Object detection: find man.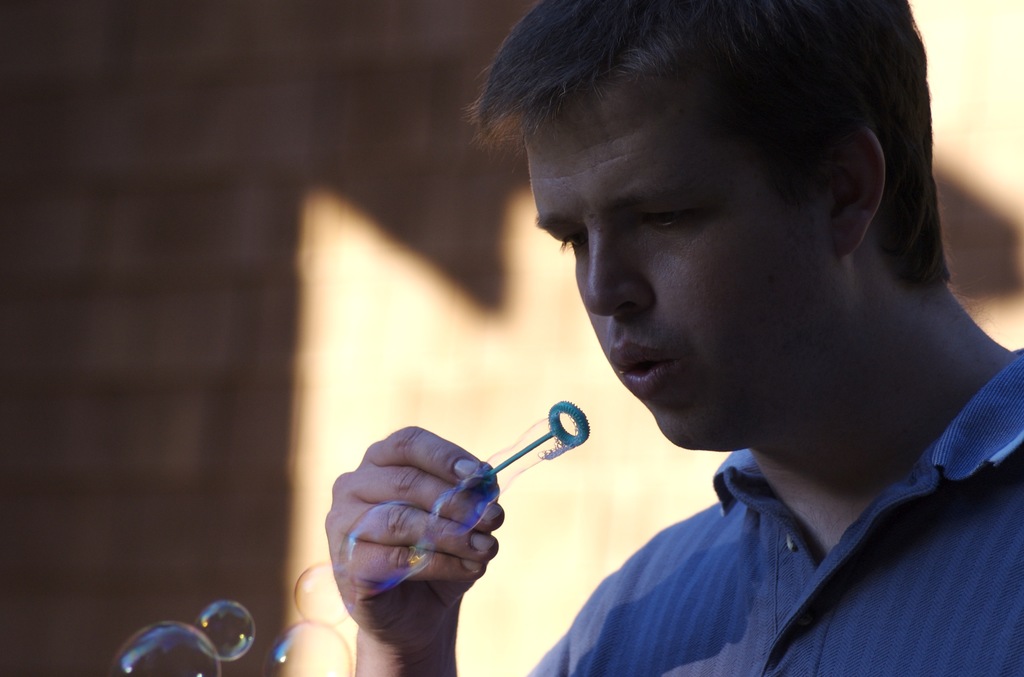
pyautogui.locateOnScreen(325, 0, 1023, 676).
